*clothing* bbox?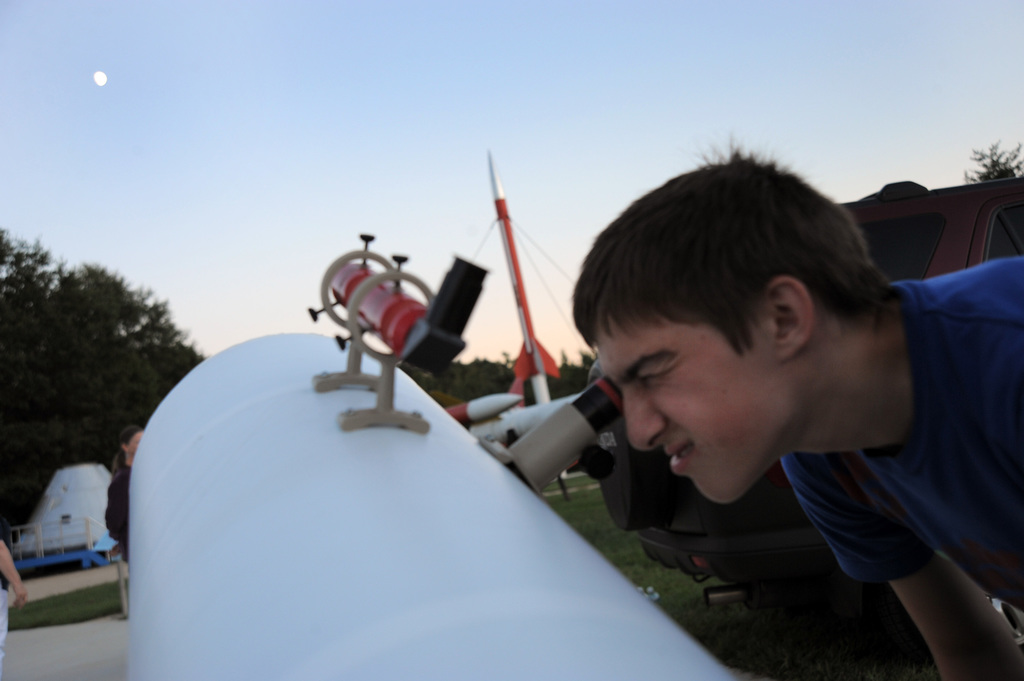
[780,252,1023,617]
